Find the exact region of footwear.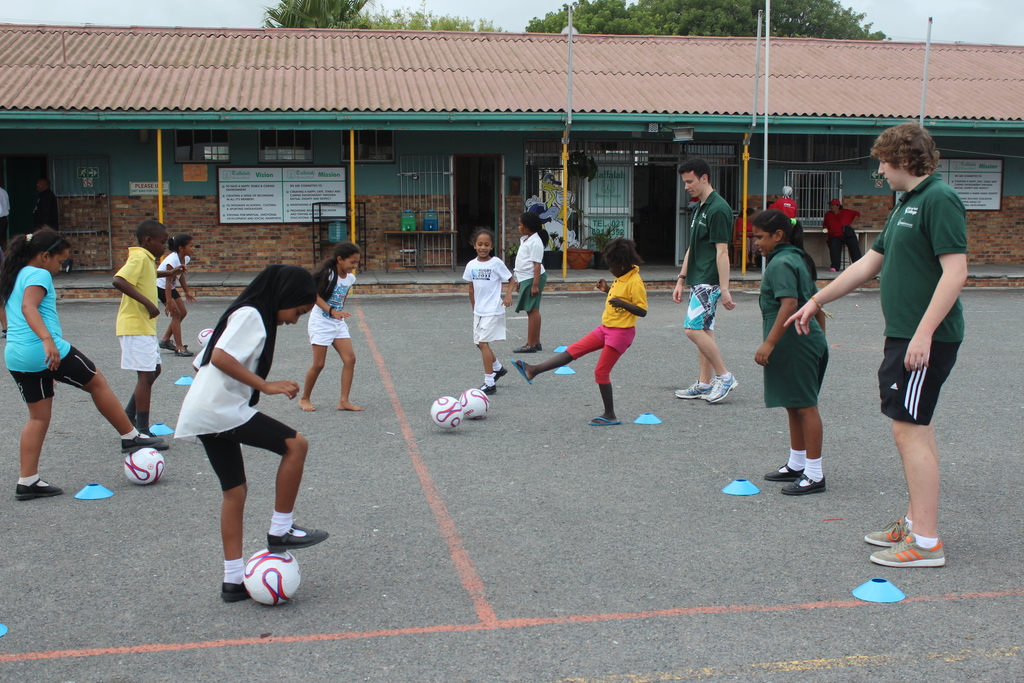
Exact region: {"left": 483, "top": 363, "right": 508, "bottom": 393}.
